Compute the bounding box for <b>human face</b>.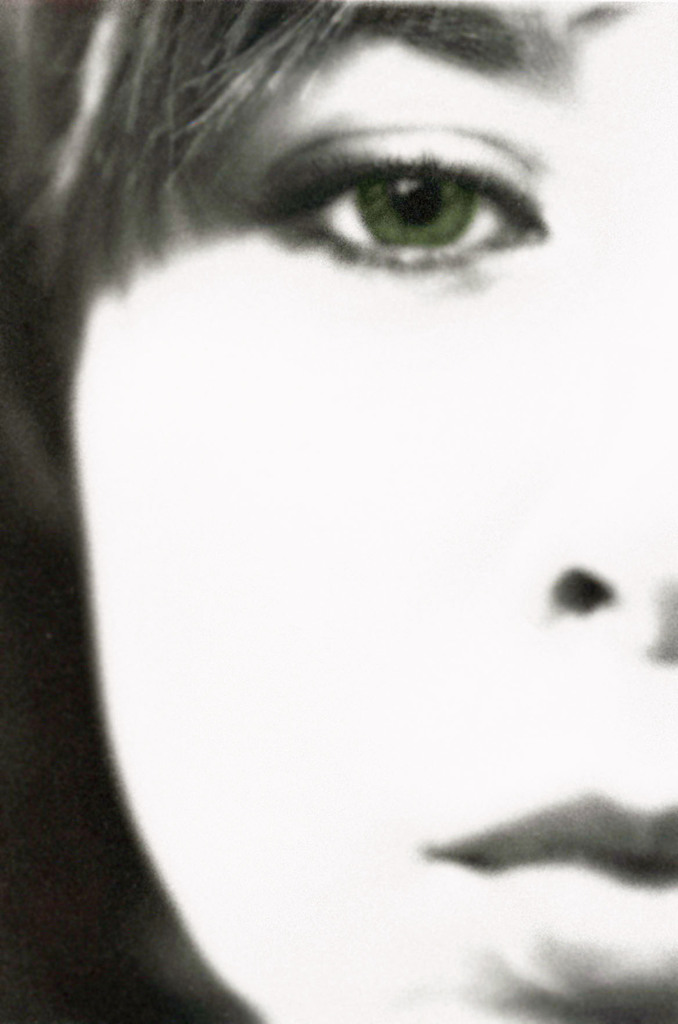
box=[65, 0, 677, 1023].
